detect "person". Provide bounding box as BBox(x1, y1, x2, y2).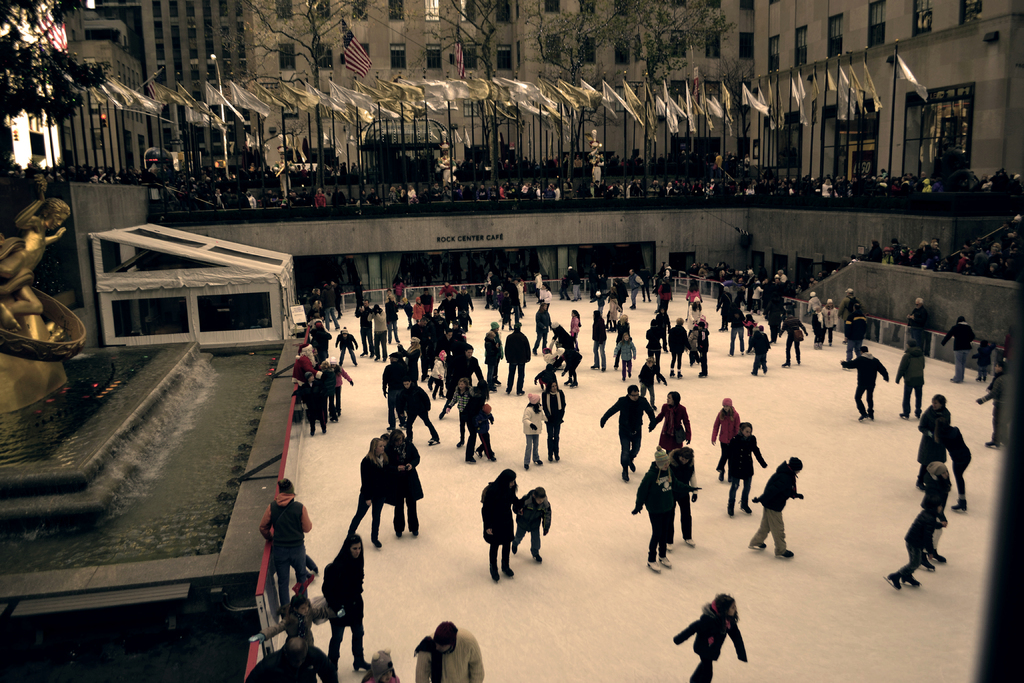
BBox(323, 187, 332, 204).
